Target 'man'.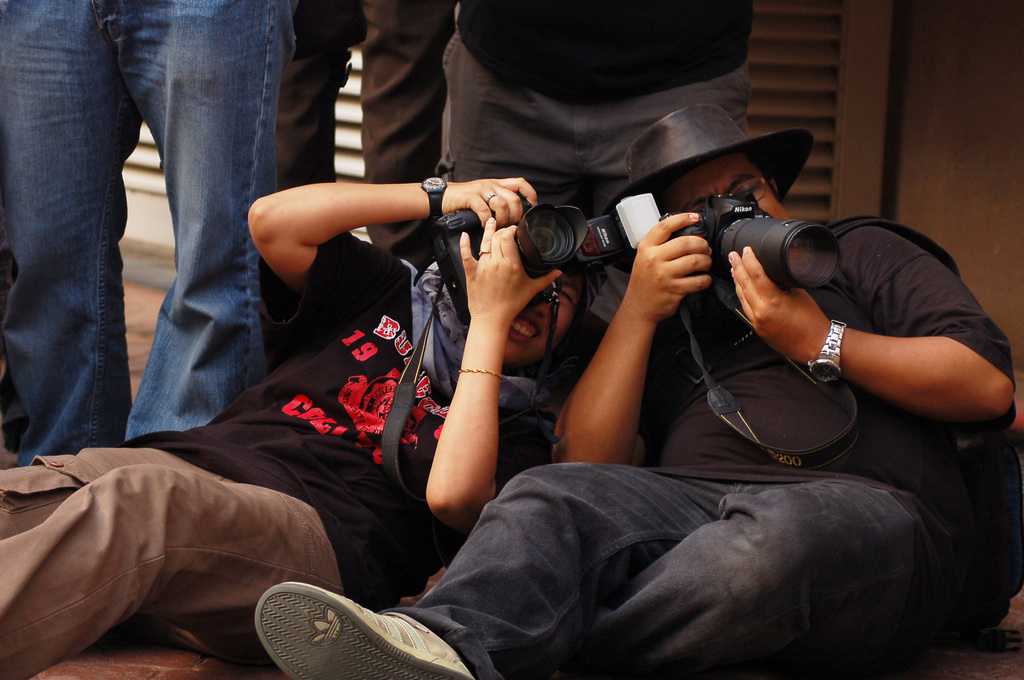
Target region: [255, 95, 1018, 679].
